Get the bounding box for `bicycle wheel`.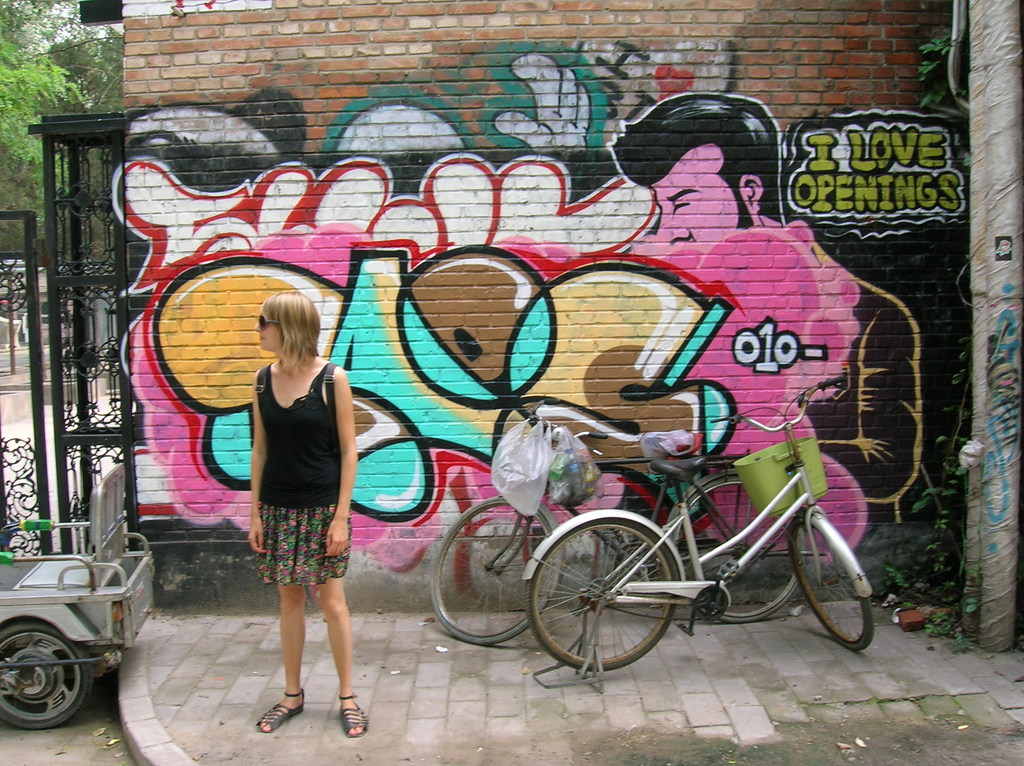
Rect(429, 496, 559, 645).
